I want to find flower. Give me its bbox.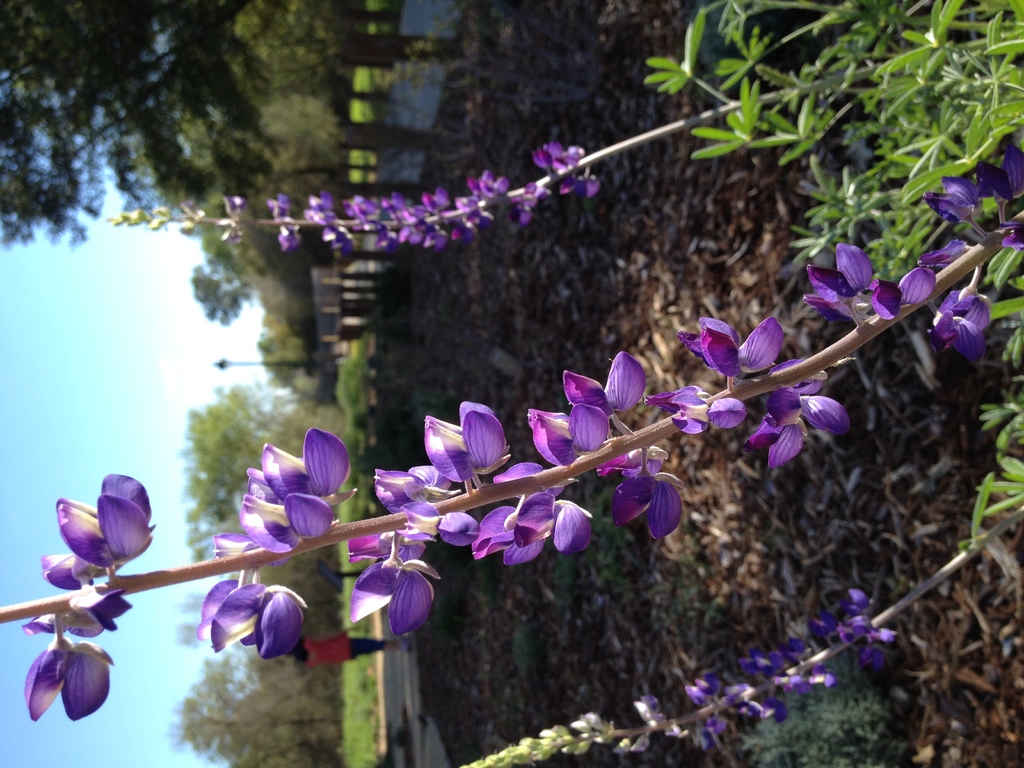
pyautogui.locateOnScreen(28, 576, 129, 639).
